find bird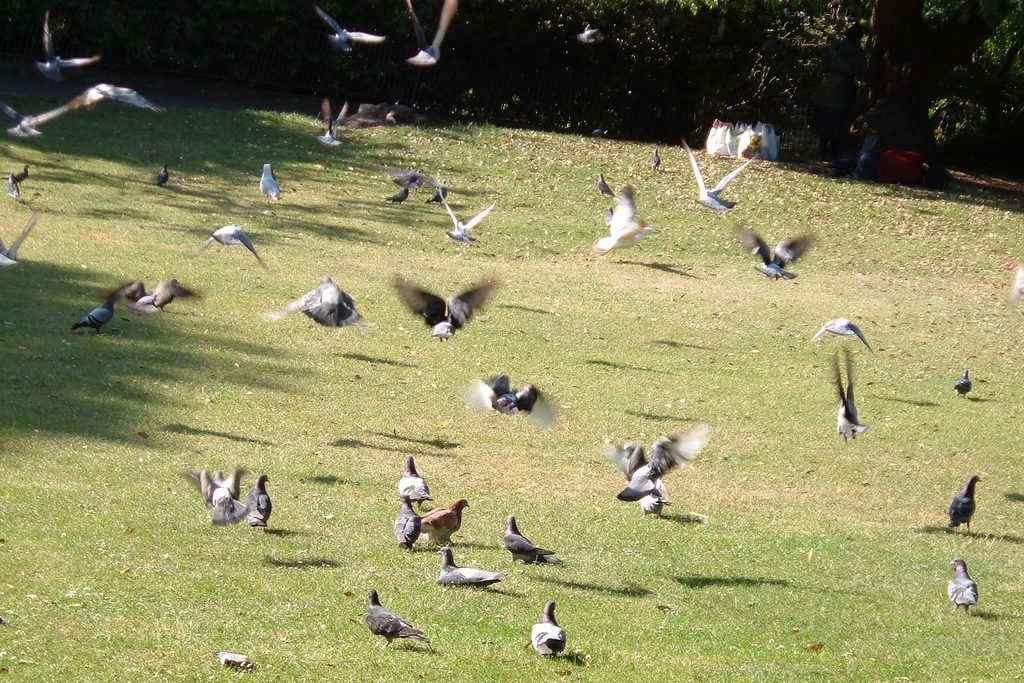
589, 171, 613, 198
